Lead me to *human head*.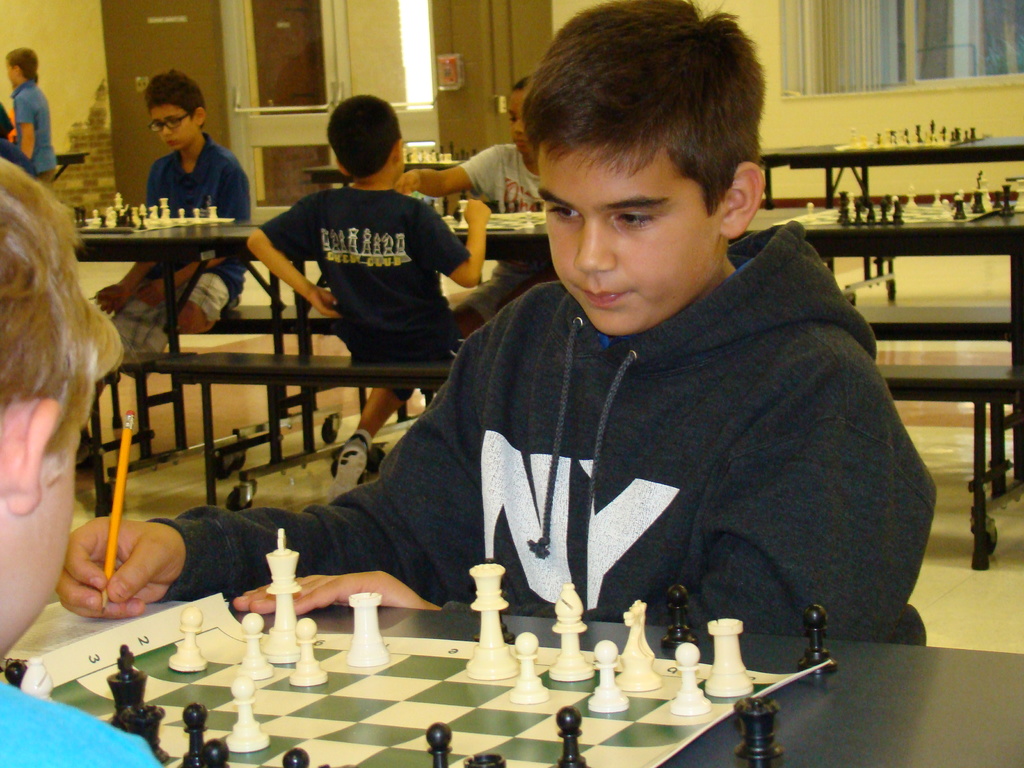
Lead to bbox=(327, 92, 409, 186).
